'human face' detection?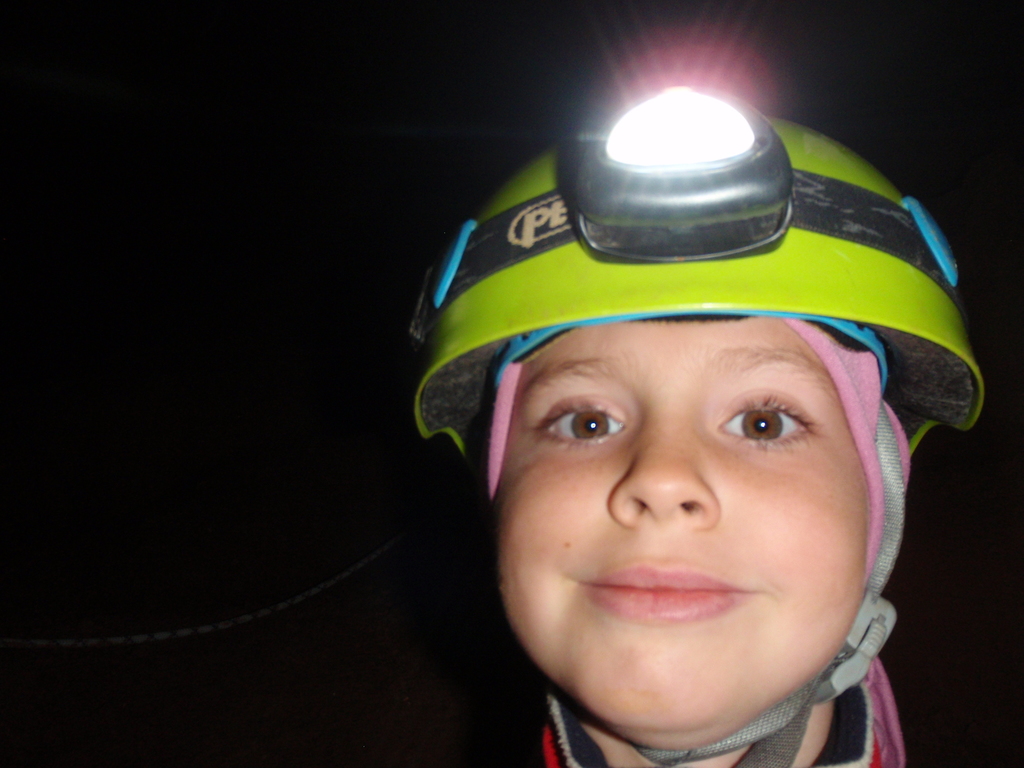
<box>497,314,870,748</box>
